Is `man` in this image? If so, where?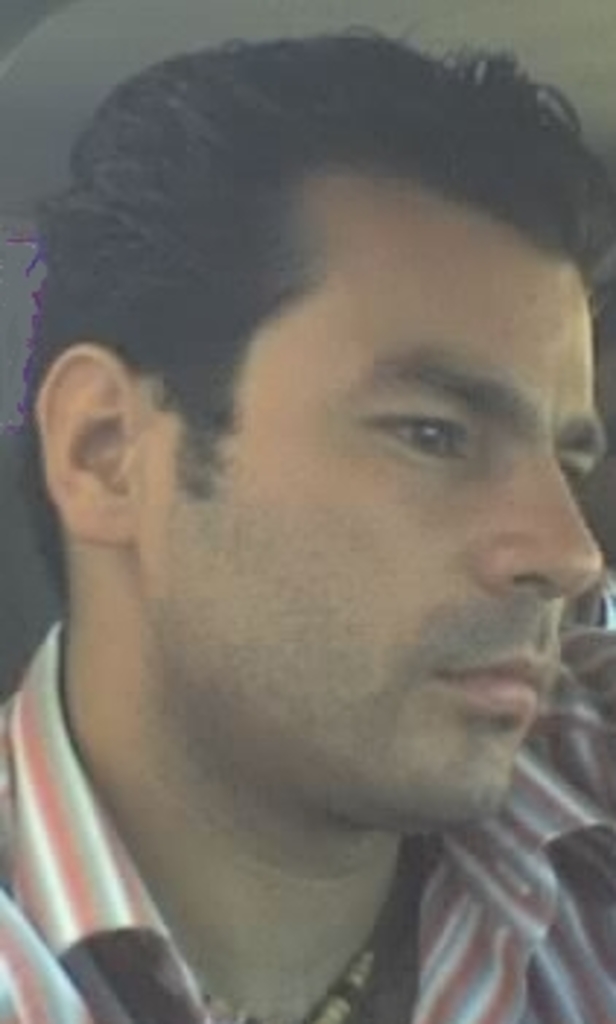
Yes, at Rect(0, 158, 615, 1023).
